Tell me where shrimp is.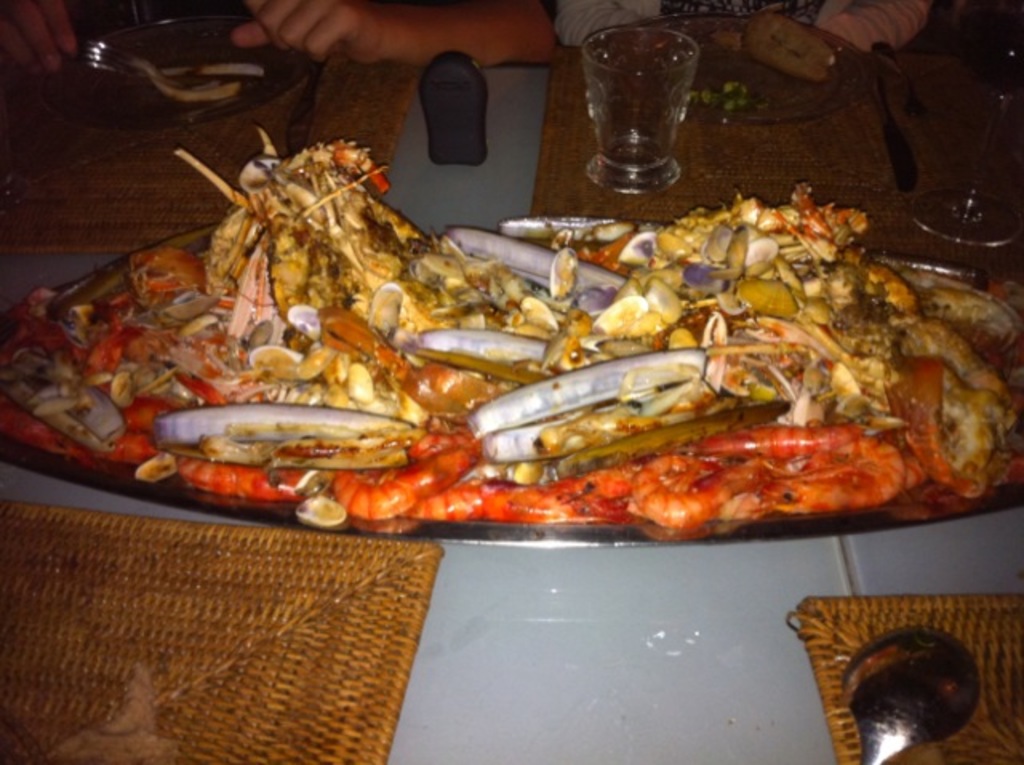
shrimp is at left=757, top=435, right=907, bottom=512.
